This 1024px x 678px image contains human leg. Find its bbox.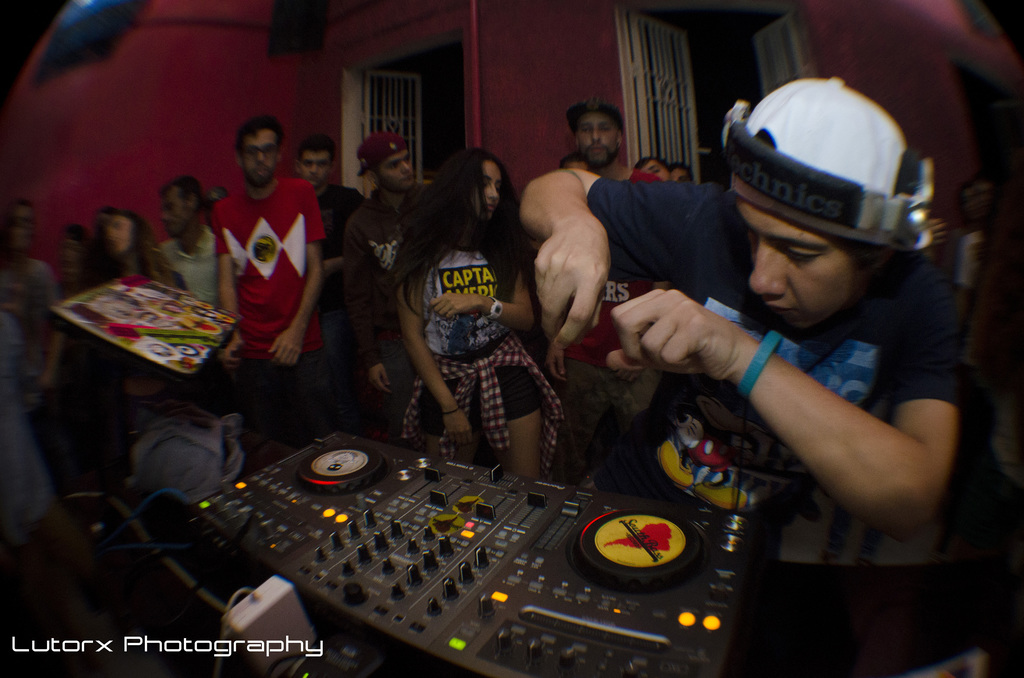
(x1=492, y1=345, x2=543, y2=470).
